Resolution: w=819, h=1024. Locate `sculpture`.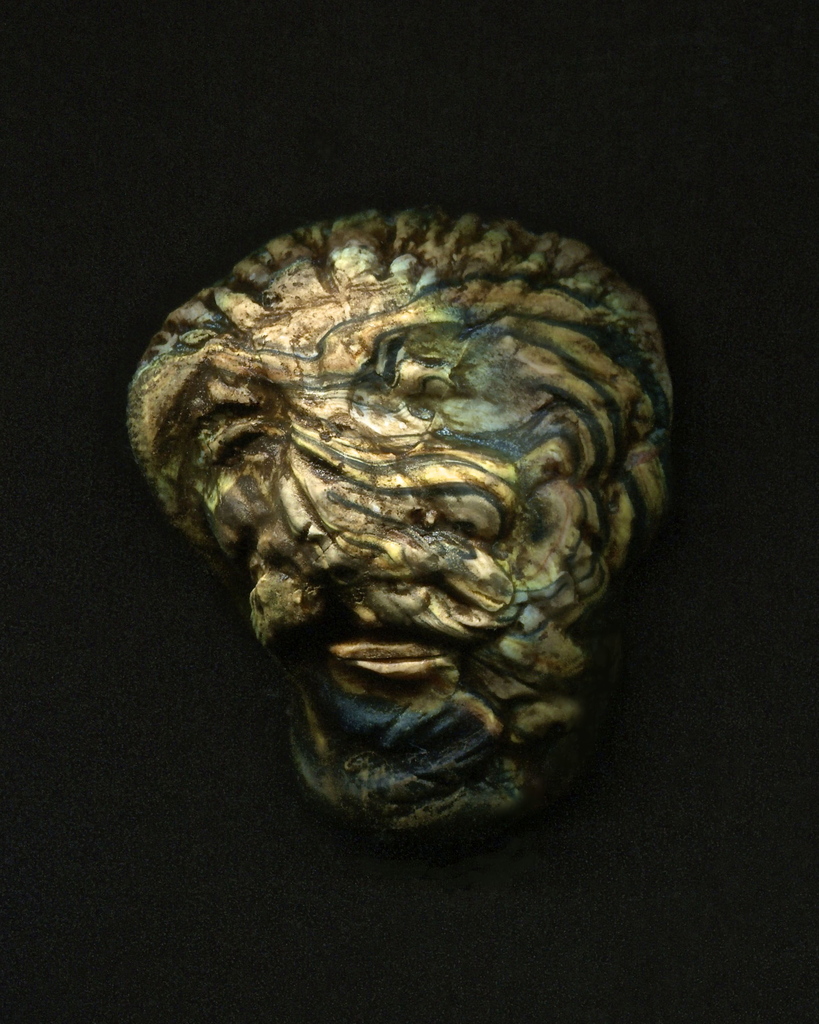
<bbox>138, 181, 676, 828</bbox>.
